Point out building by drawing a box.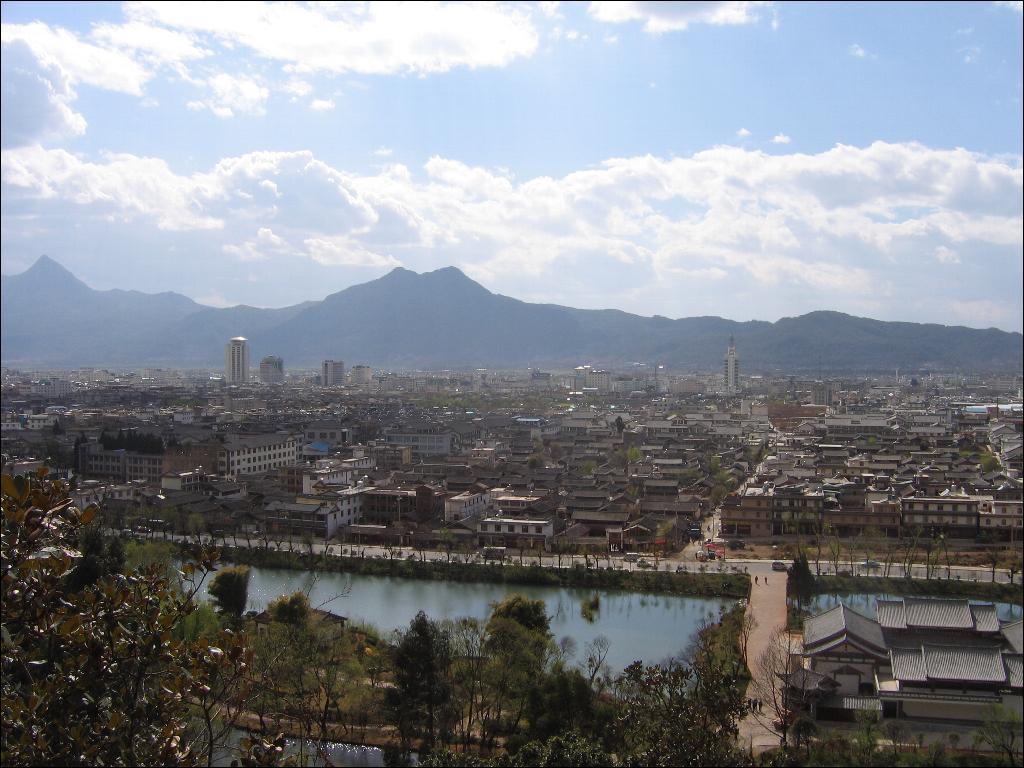
{"left": 230, "top": 339, "right": 246, "bottom": 388}.
